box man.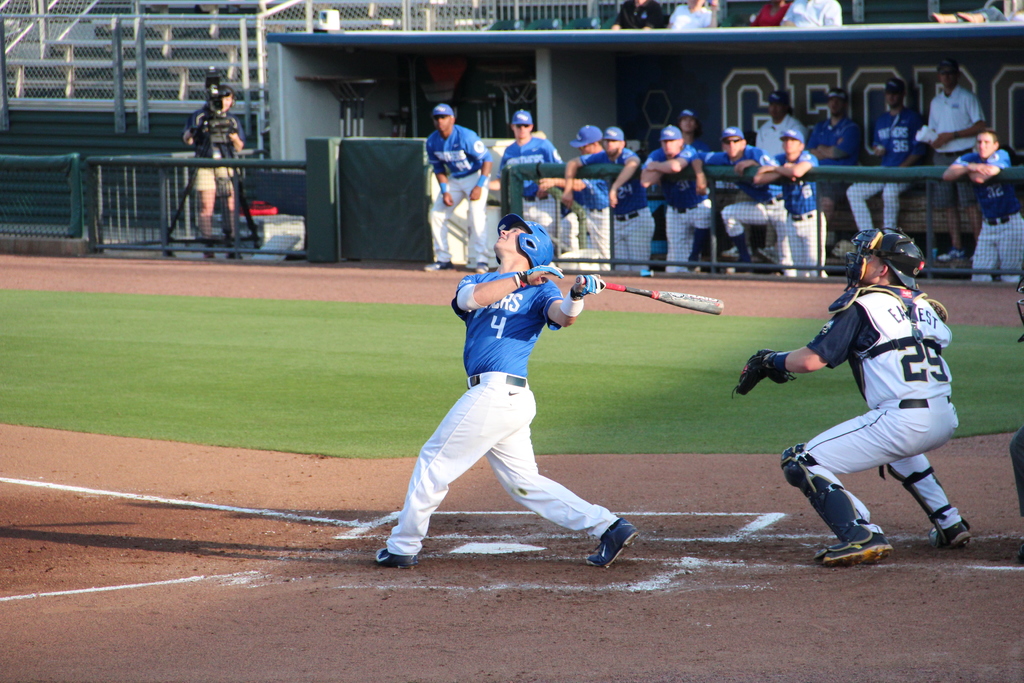
rect(733, 227, 976, 565).
